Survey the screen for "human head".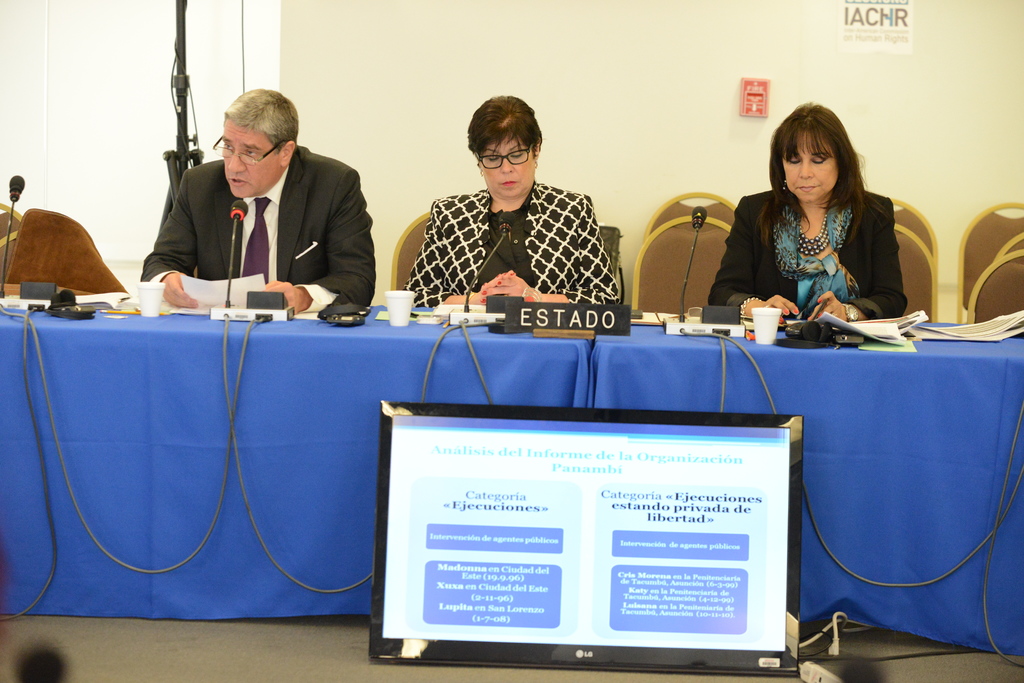
Survey found: Rect(220, 89, 298, 198).
